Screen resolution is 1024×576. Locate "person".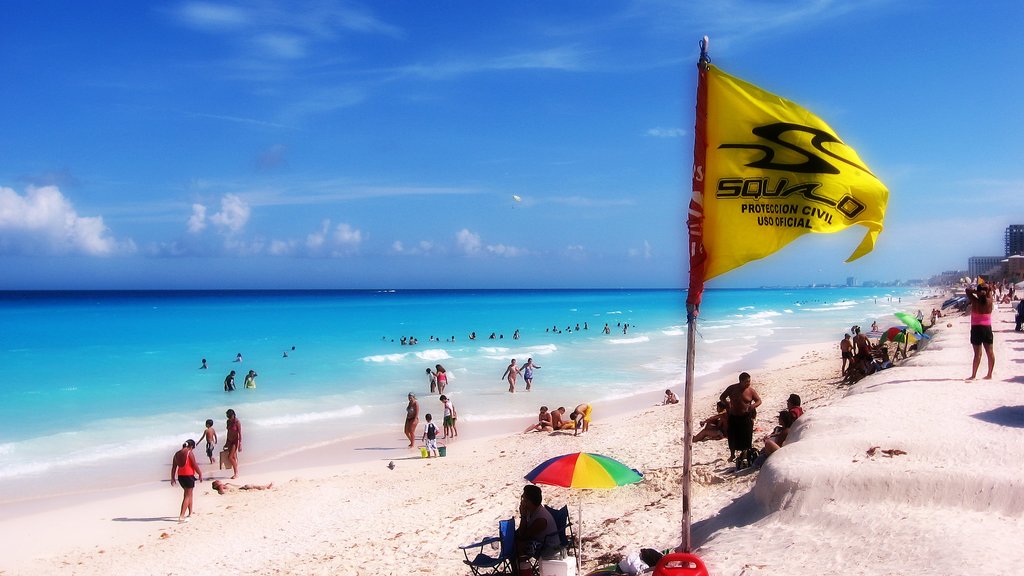
BBox(223, 367, 236, 388).
